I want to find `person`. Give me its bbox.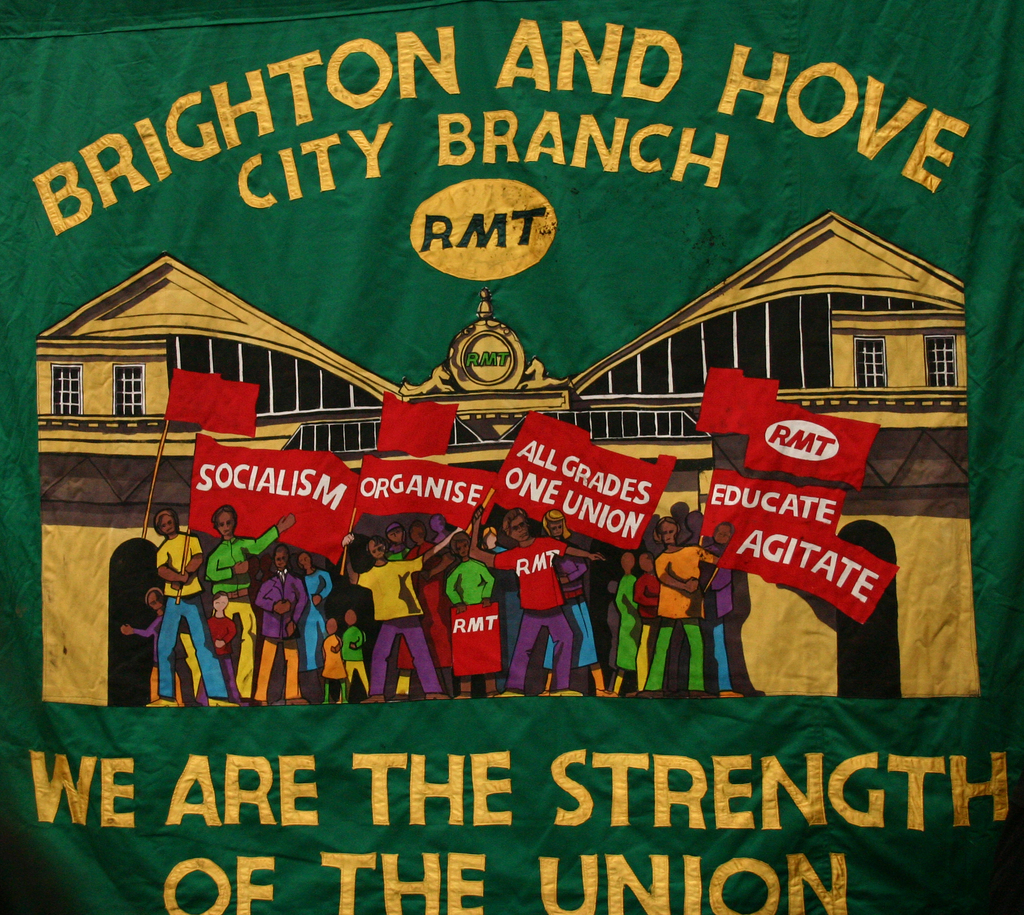
rect(146, 507, 238, 704).
